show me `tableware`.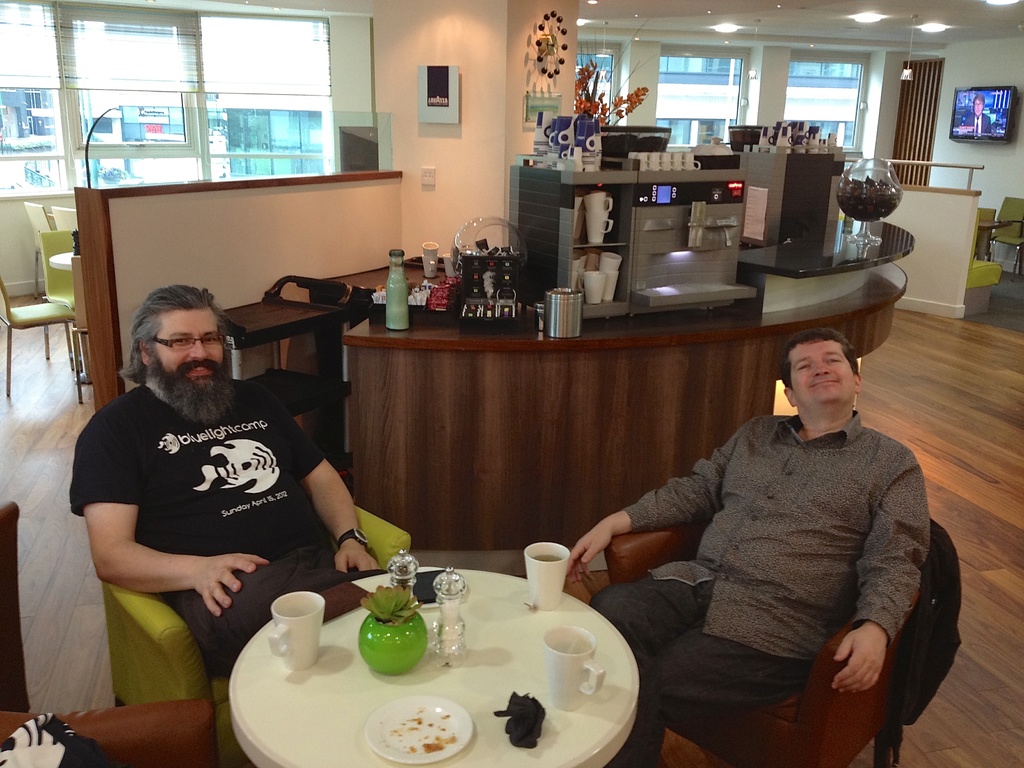
`tableware` is here: {"x1": 577, "y1": 248, "x2": 587, "y2": 266}.
